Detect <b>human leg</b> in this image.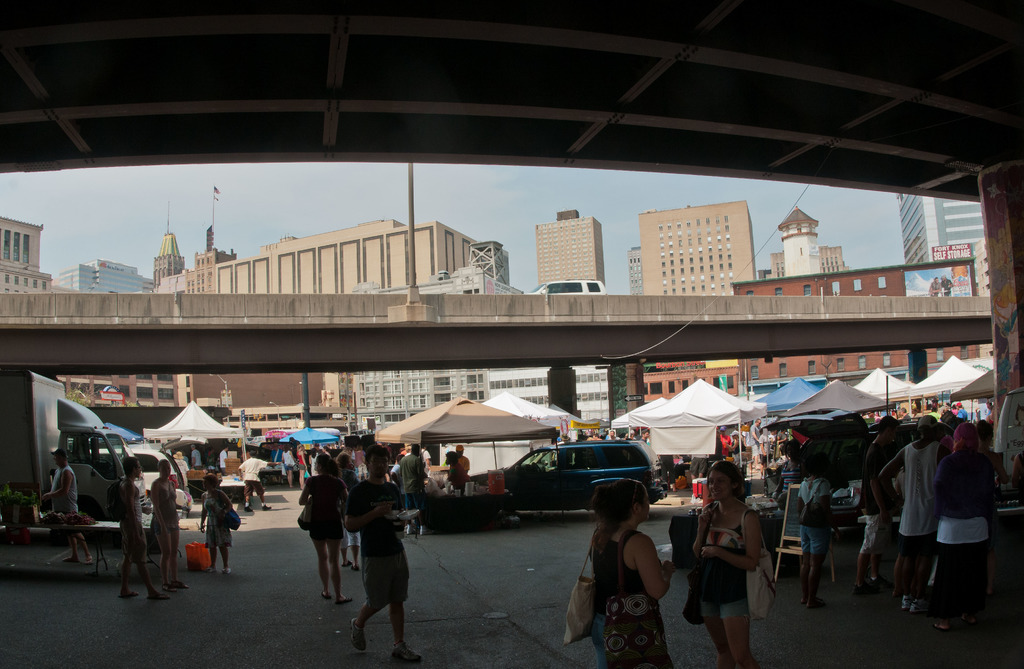
Detection: 701,600,729,668.
